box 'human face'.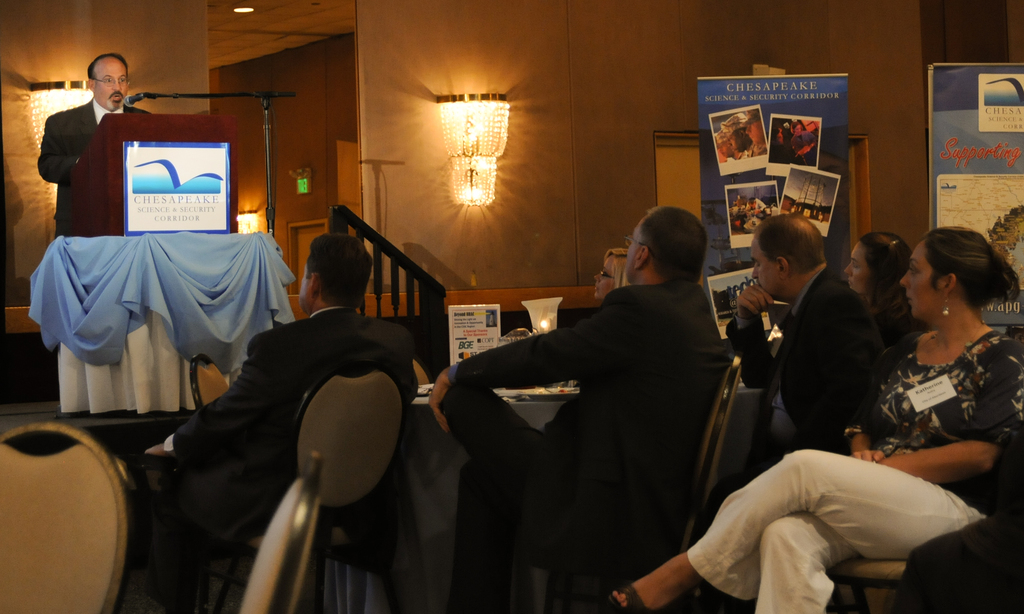
Rect(896, 239, 945, 319).
